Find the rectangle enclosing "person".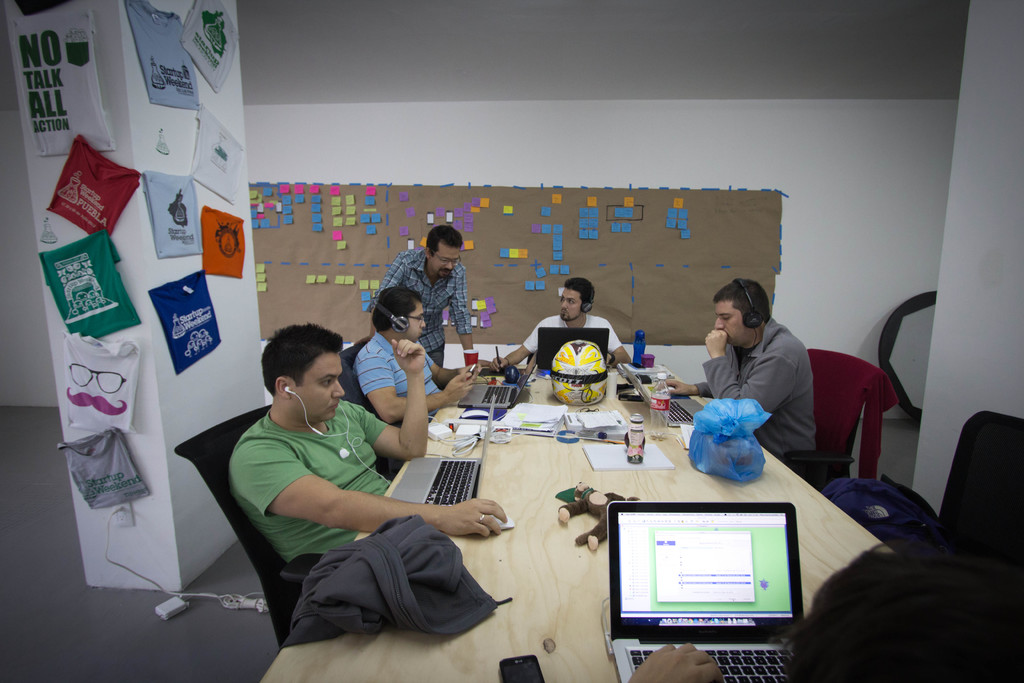
(x1=371, y1=226, x2=488, y2=374).
